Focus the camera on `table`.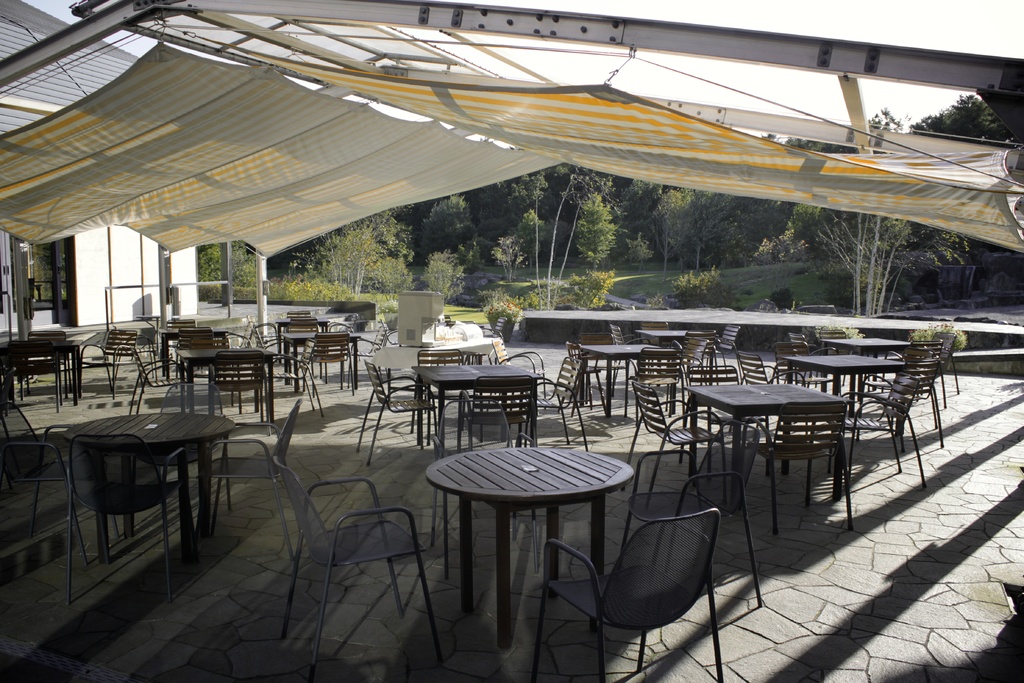
Focus region: detection(690, 372, 841, 509).
